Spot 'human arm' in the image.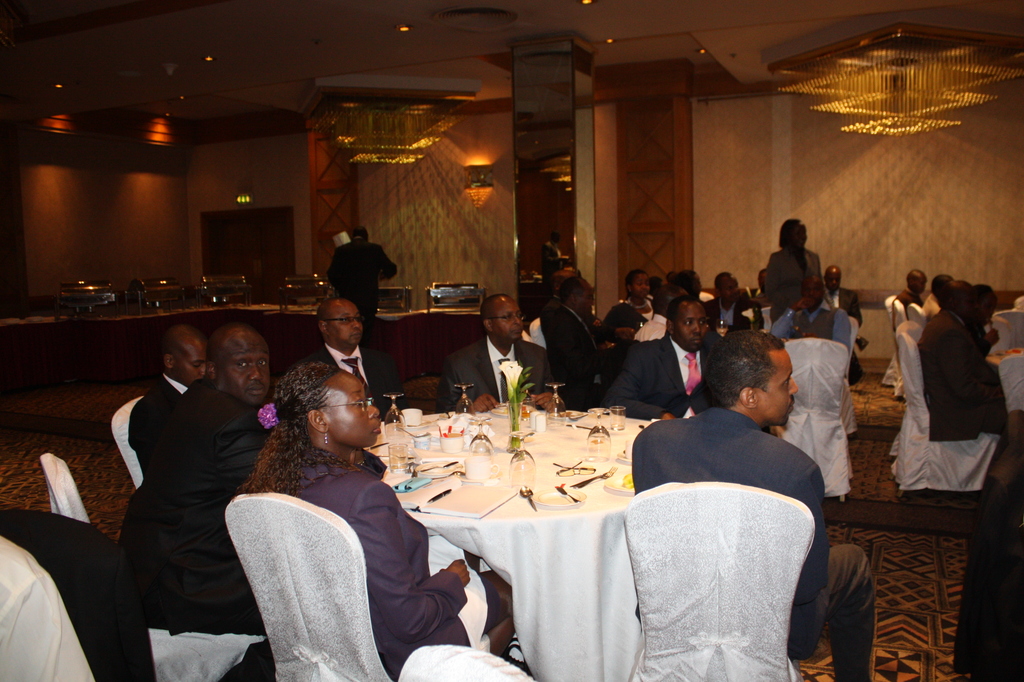
'human arm' found at BBox(533, 346, 580, 414).
